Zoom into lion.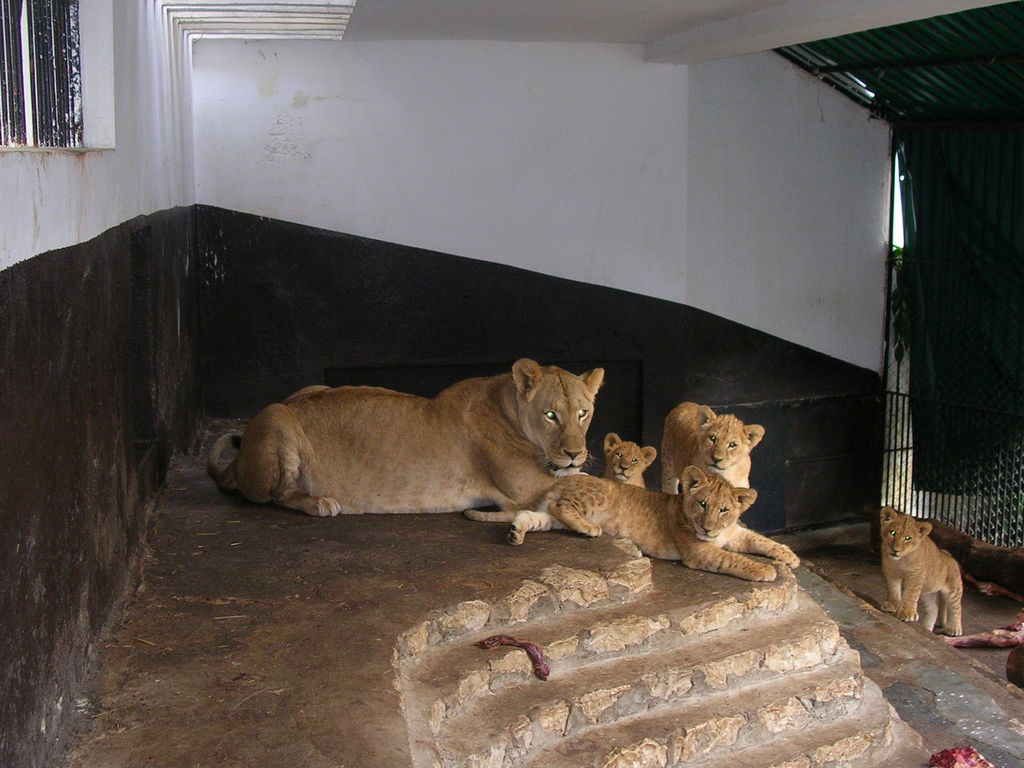
Zoom target: <region>209, 358, 596, 519</region>.
